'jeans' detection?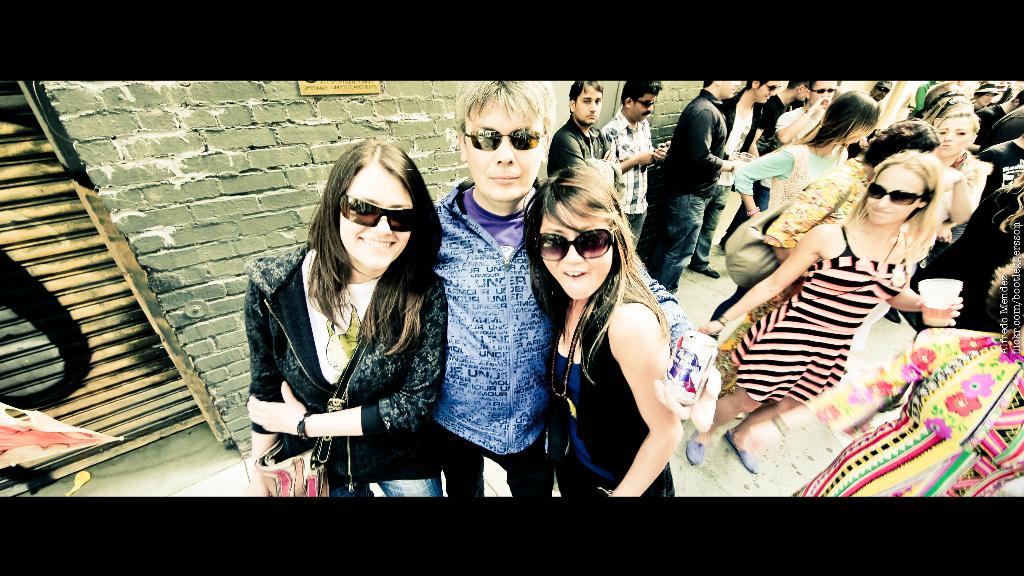
region(383, 479, 443, 502)
